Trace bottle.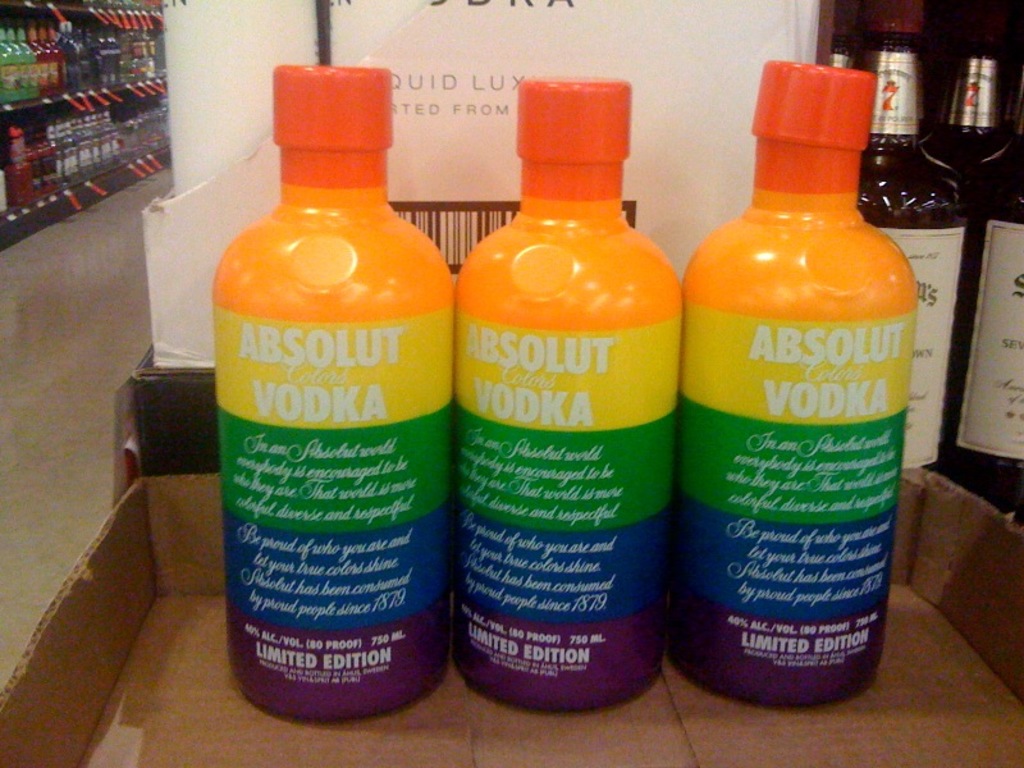
Traced to [682, 47, 915, 712].
